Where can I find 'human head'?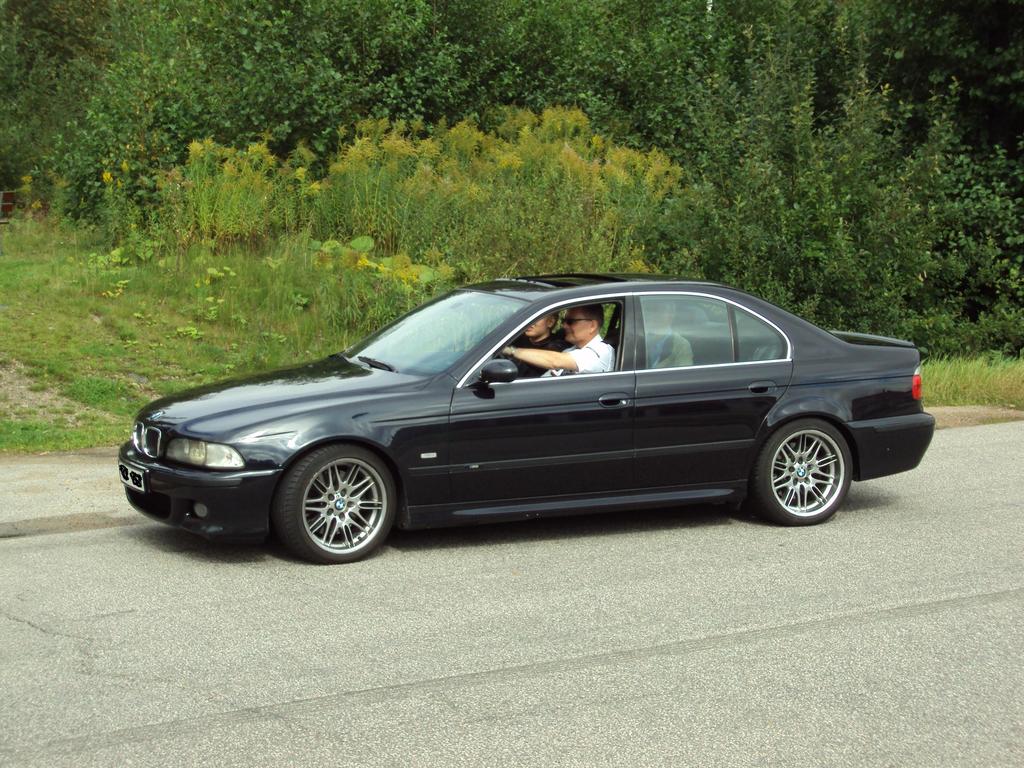
You can find it at 559 304 604 343.
